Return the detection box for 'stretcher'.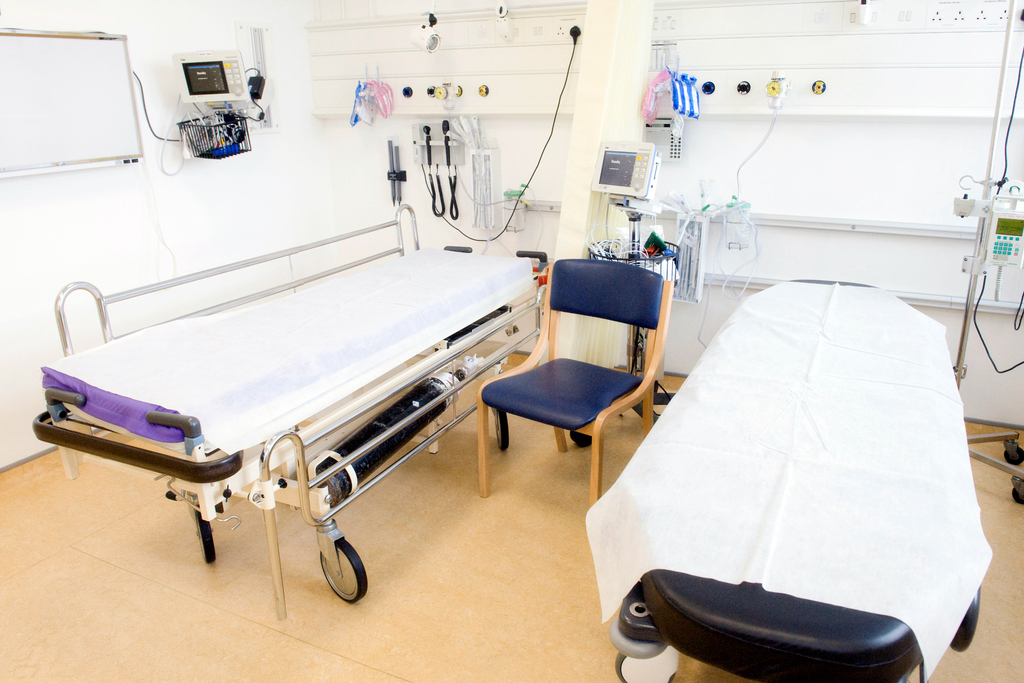
x1=25, y1=198, x2=545, y2=621.
